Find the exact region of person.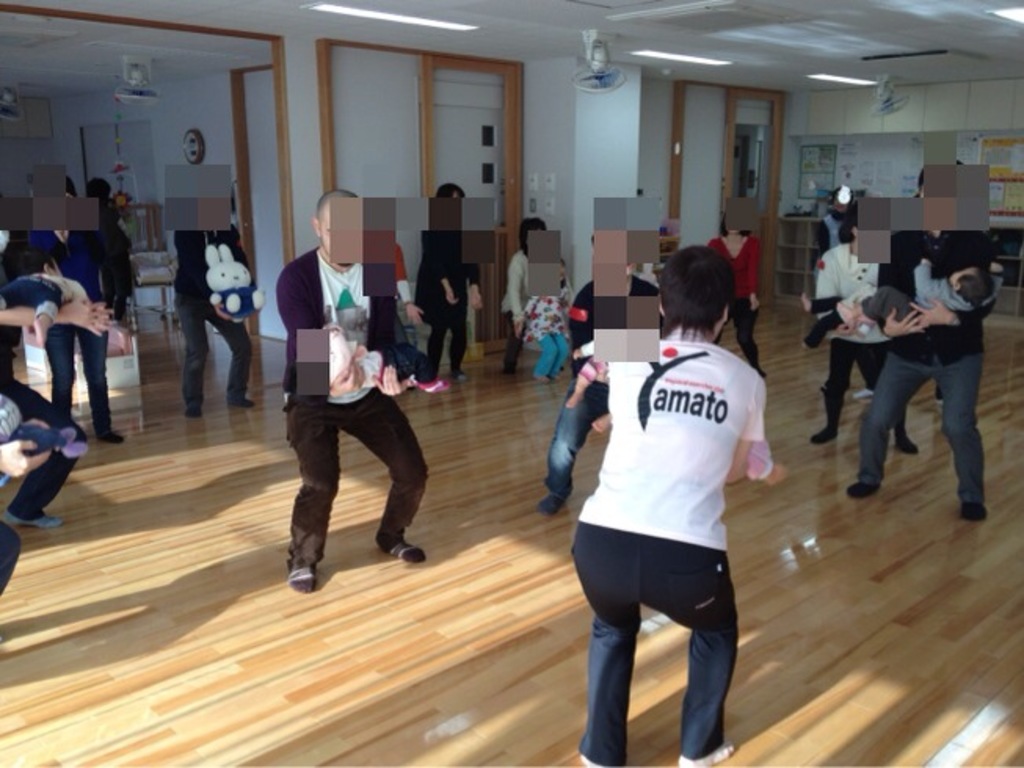
Exact region: BBox(365, 207, 420, 340).
